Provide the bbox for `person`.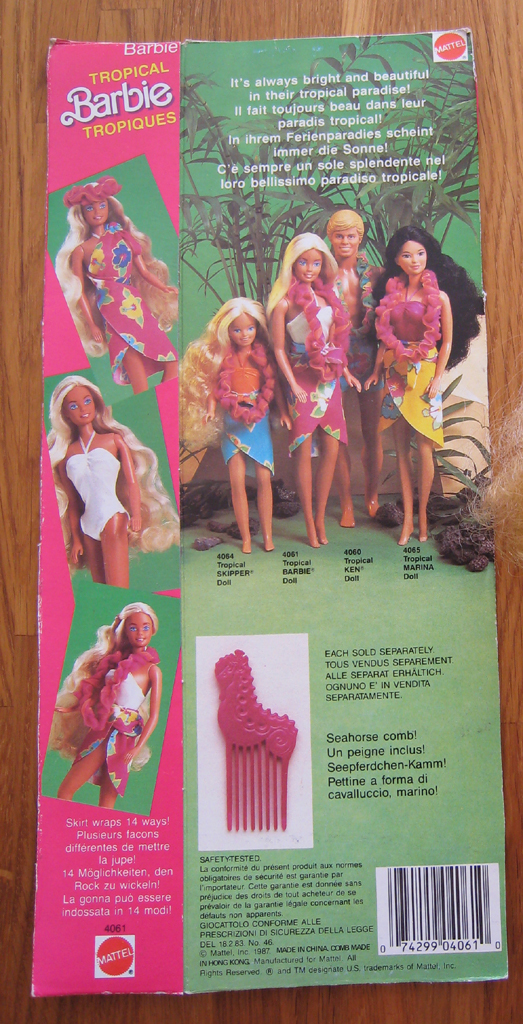
(373,219,488,540).
